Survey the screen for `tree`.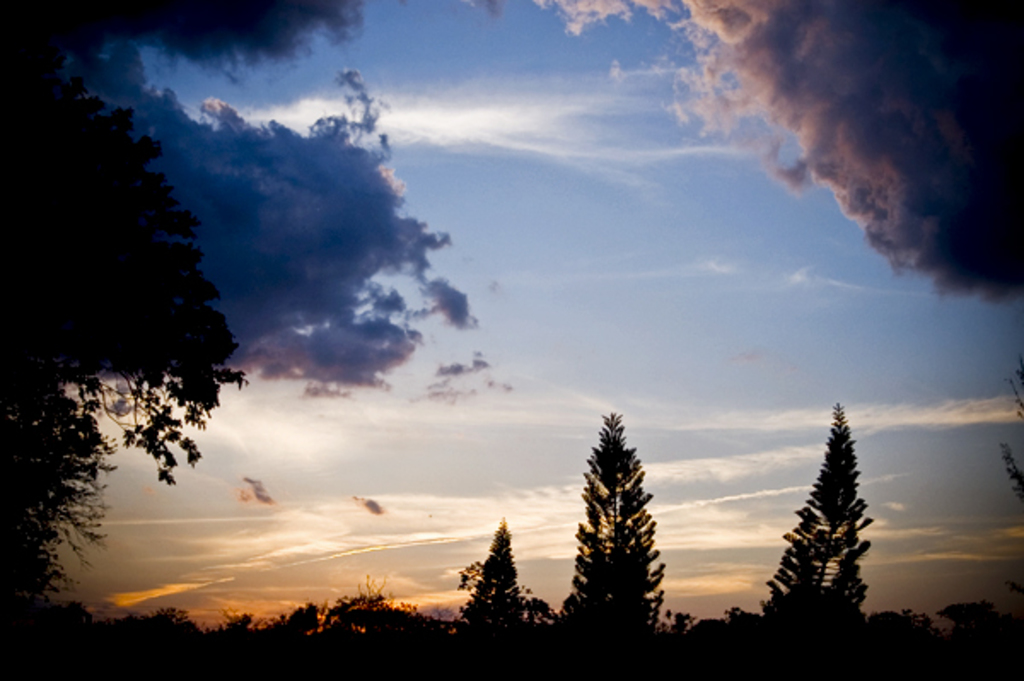
Survey found: pyautogui.locateOnScreen(560, 410, 666, 628).
